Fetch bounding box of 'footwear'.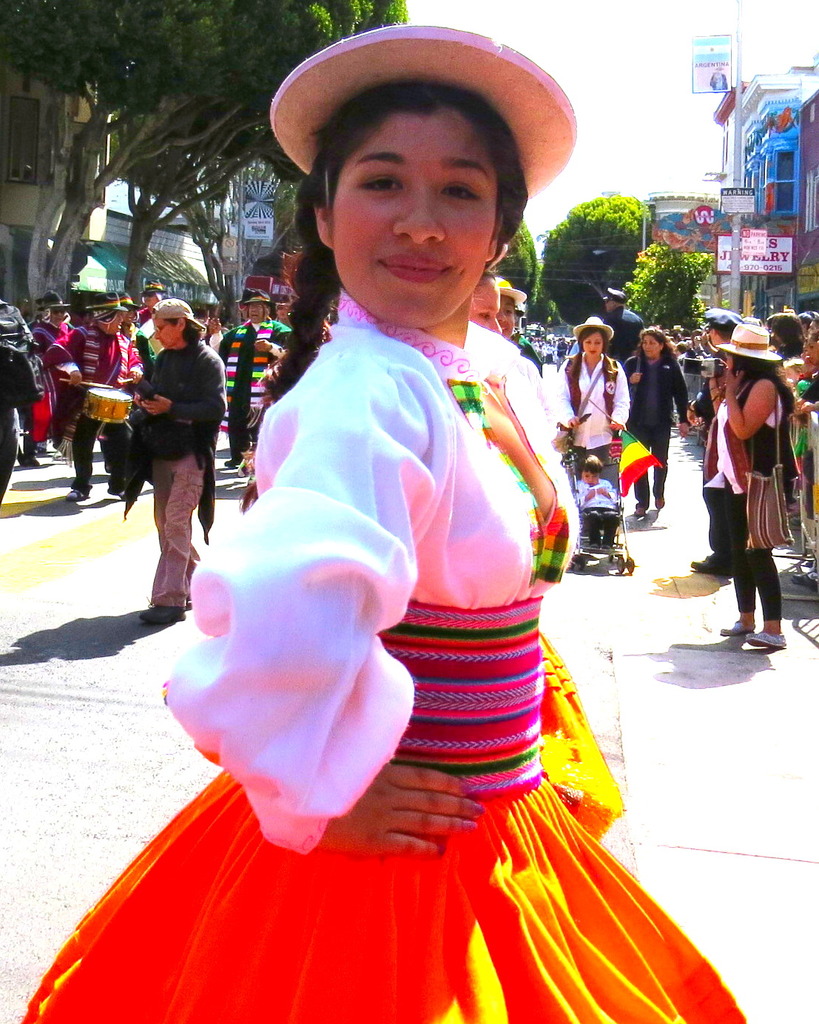
Bbox: l=18, t=452, r=42, b=470.
